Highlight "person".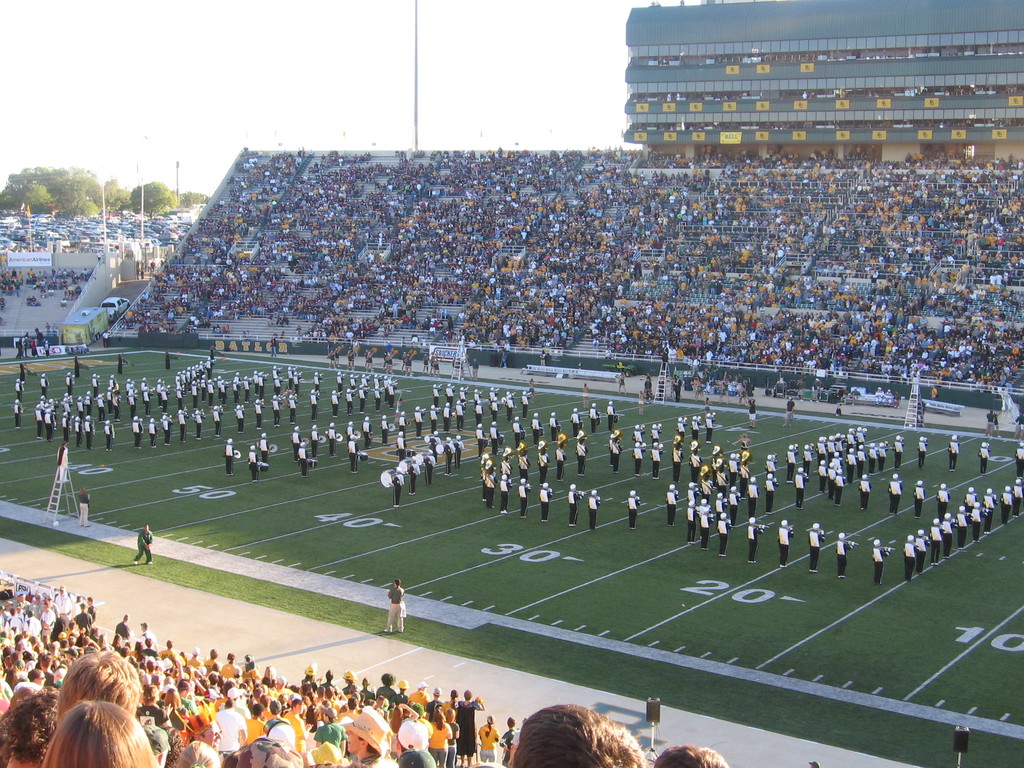
Highlighted region: (370,667,394,711).
